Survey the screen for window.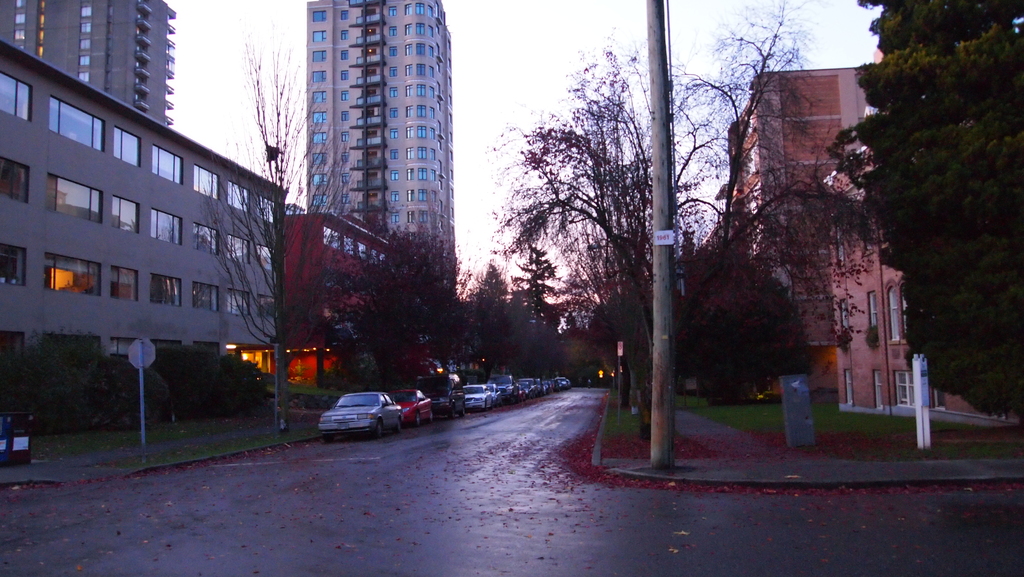
Survey found: box(884, 278, 906, 345).
